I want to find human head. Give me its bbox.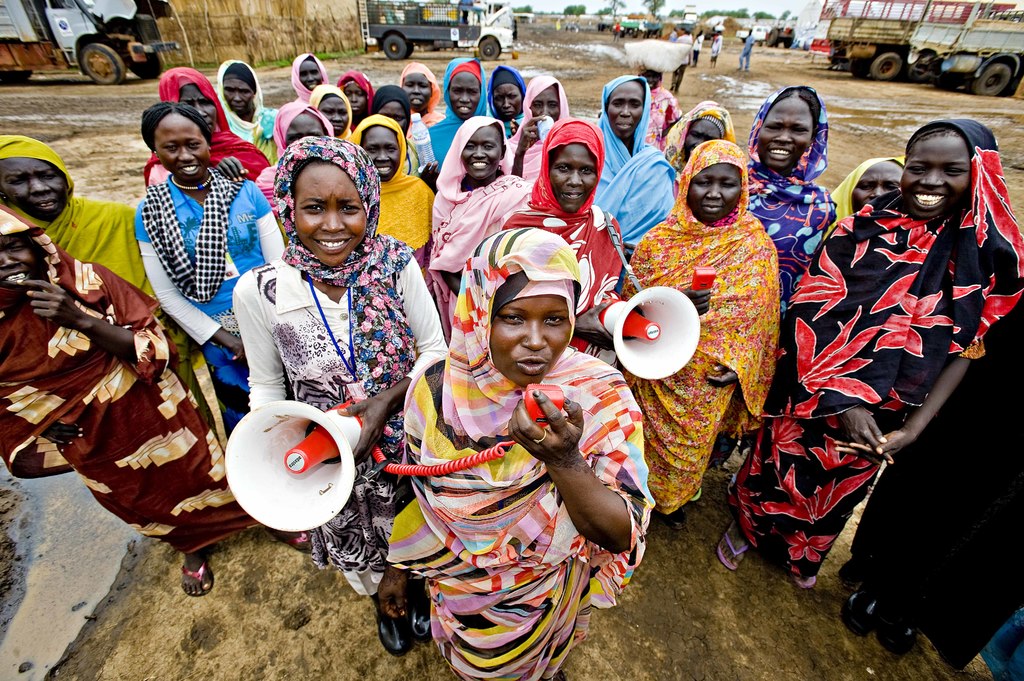
detection(335, 73, 372, 116).
